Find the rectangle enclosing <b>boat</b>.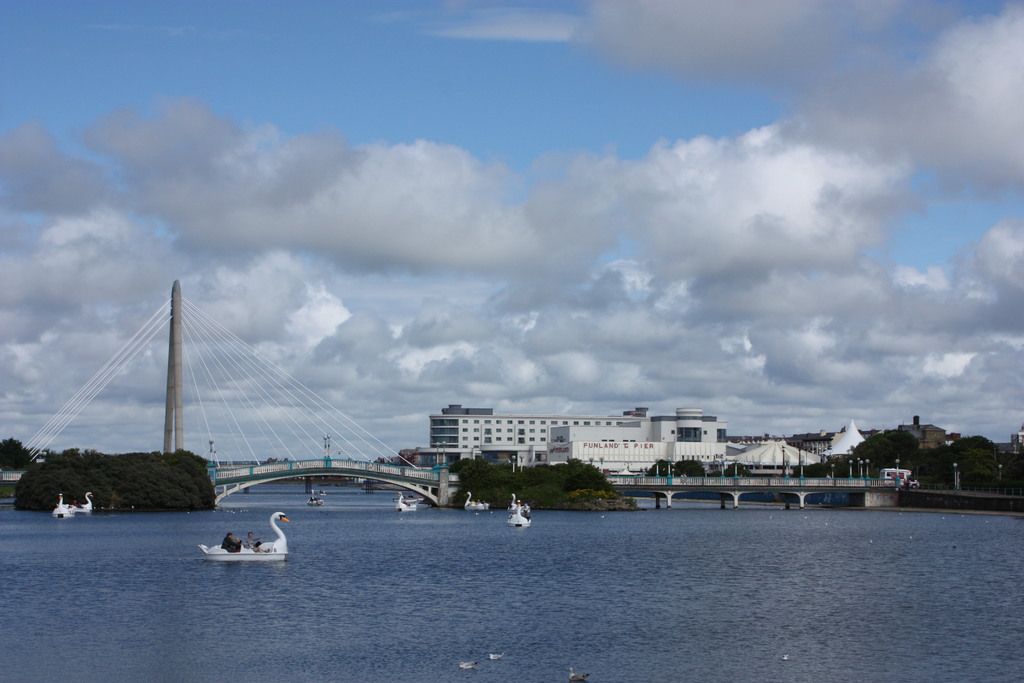
l=198, t=509, r=290, b=561.
